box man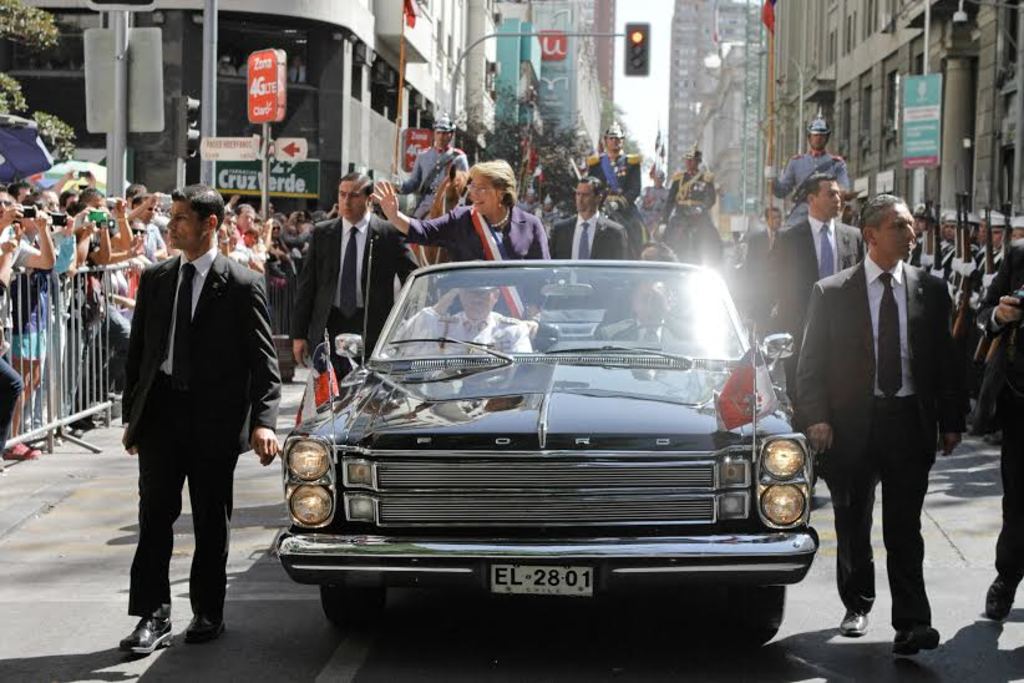
bbox=(754, 112, 851, 233)
